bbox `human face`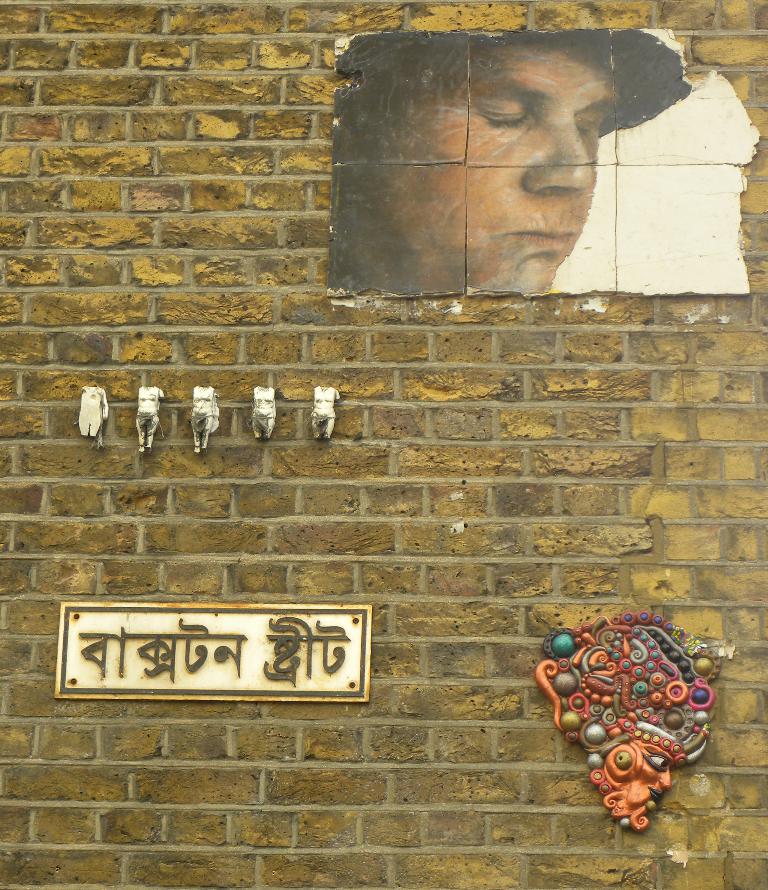
bbox(374, 47, 622, 294)
